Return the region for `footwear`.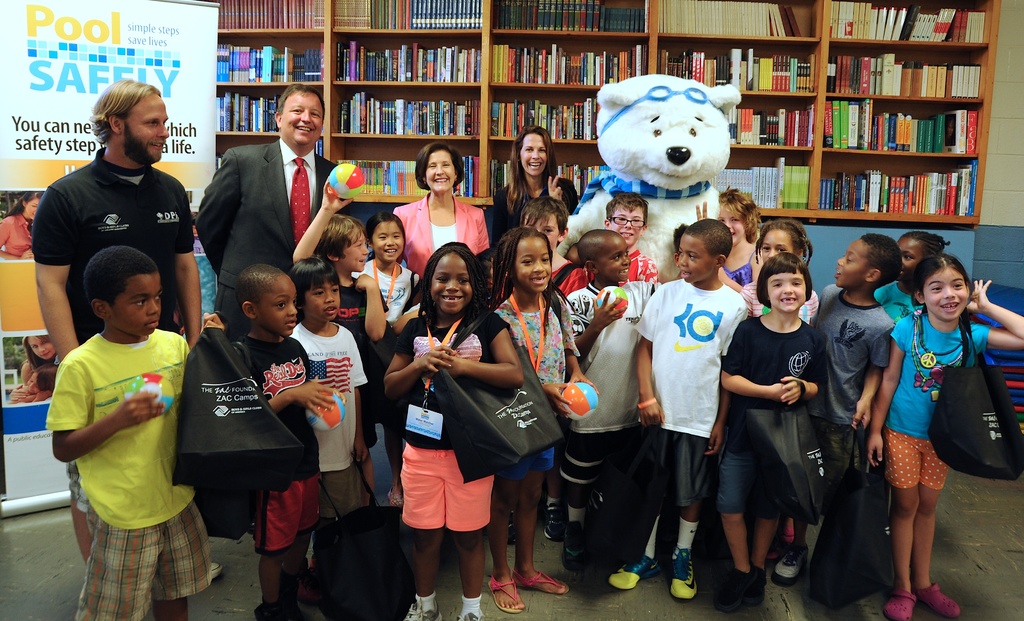
select_region(455, 613, 480, 620).
